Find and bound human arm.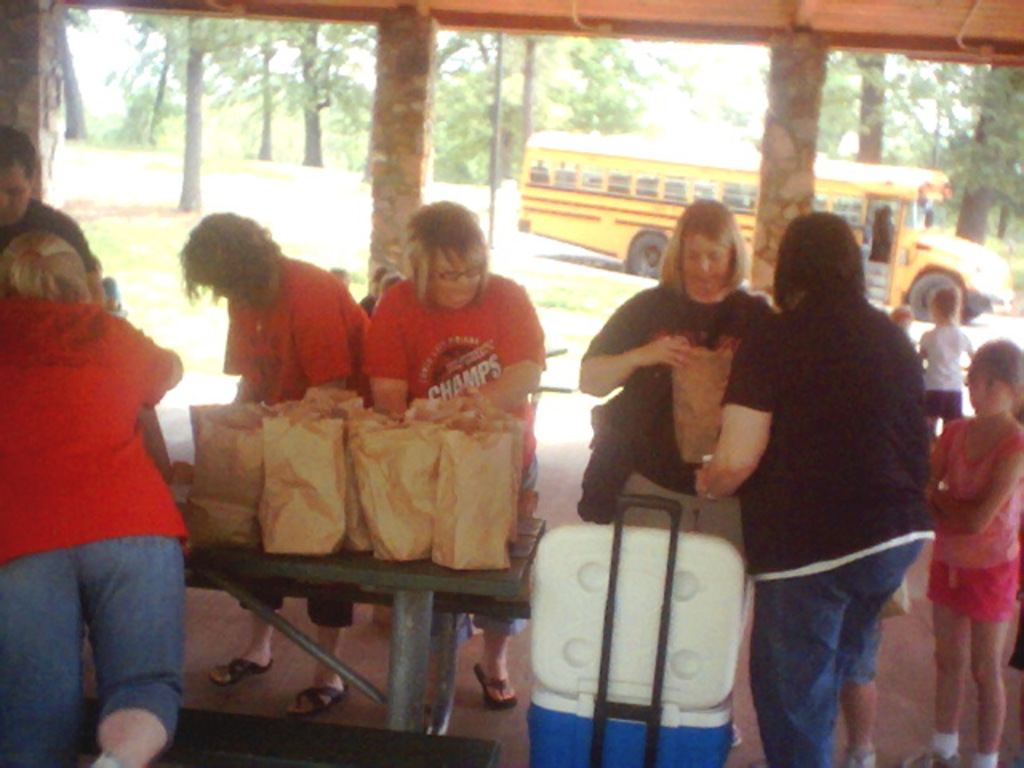
Bound: bbox(701, 397, 784, 502).
